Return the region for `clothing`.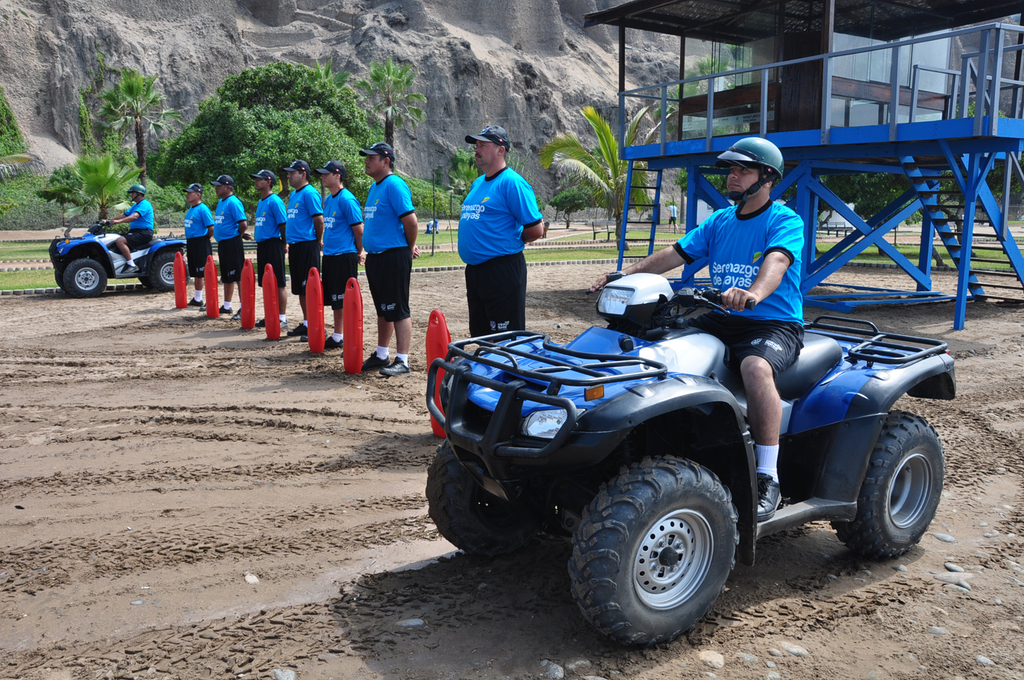
Rect(251, 192, 285, 287).
